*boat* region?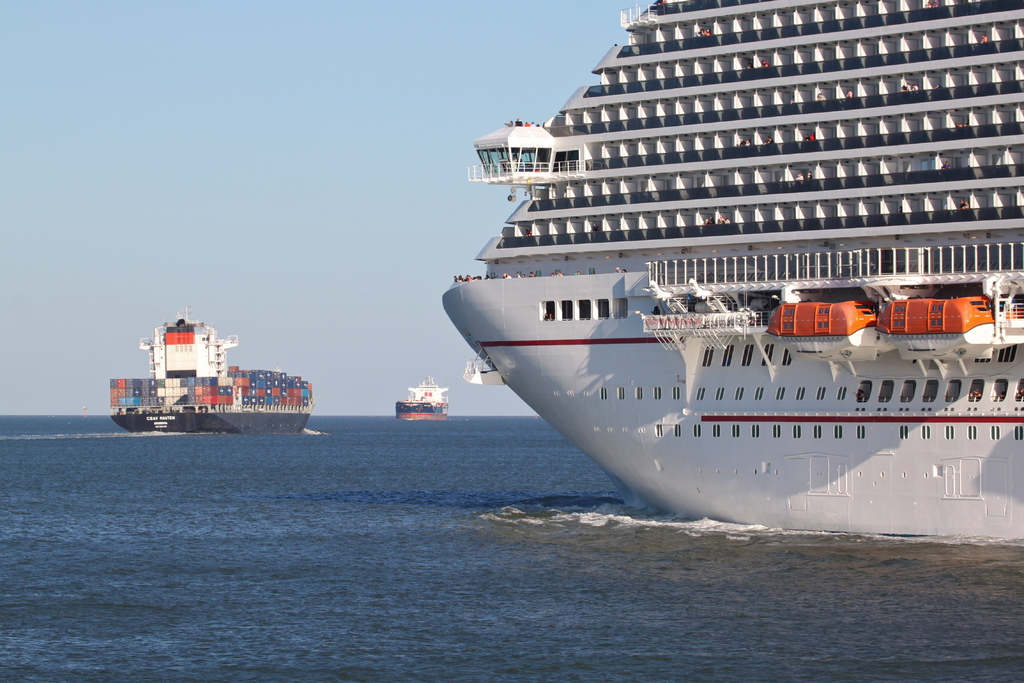
Rect(431, 8, 1023, 498)
